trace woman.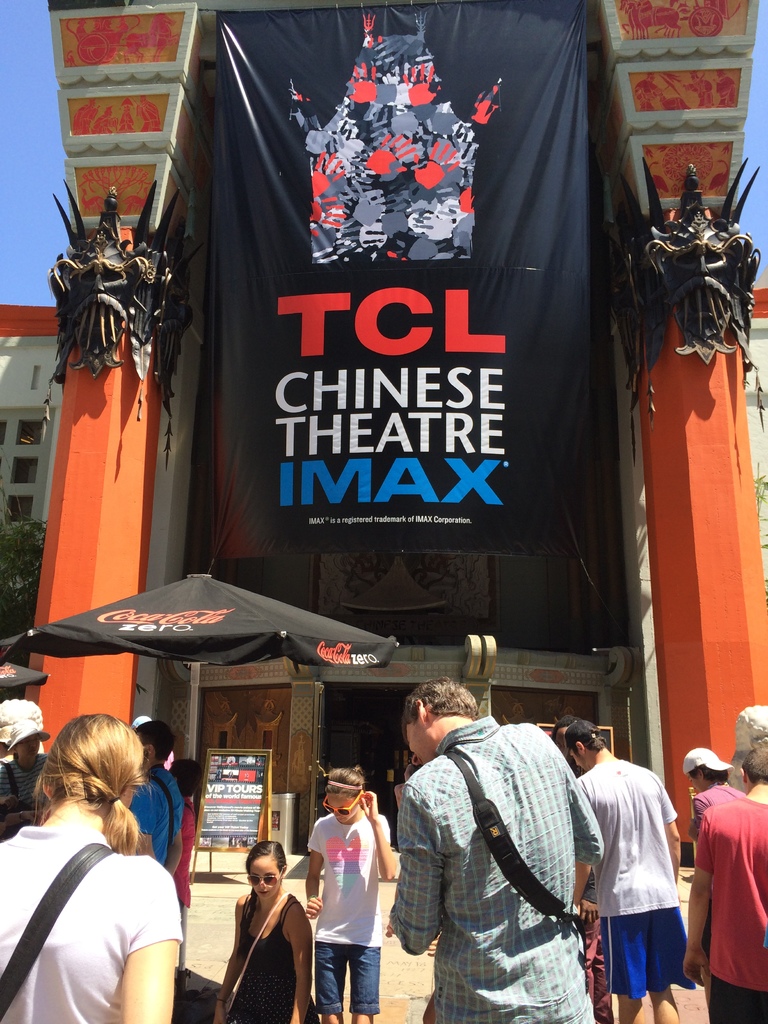
Traced to crop(212, 835, 322, 1023).
